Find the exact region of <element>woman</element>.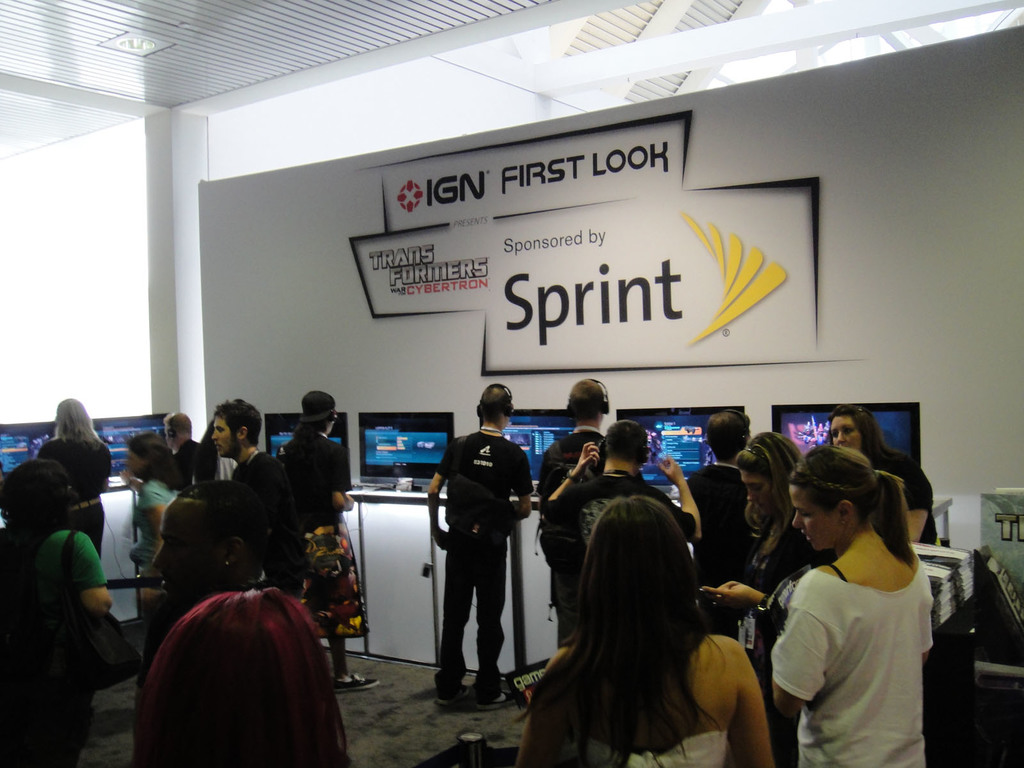
Exact region: 513/492/775/767.
